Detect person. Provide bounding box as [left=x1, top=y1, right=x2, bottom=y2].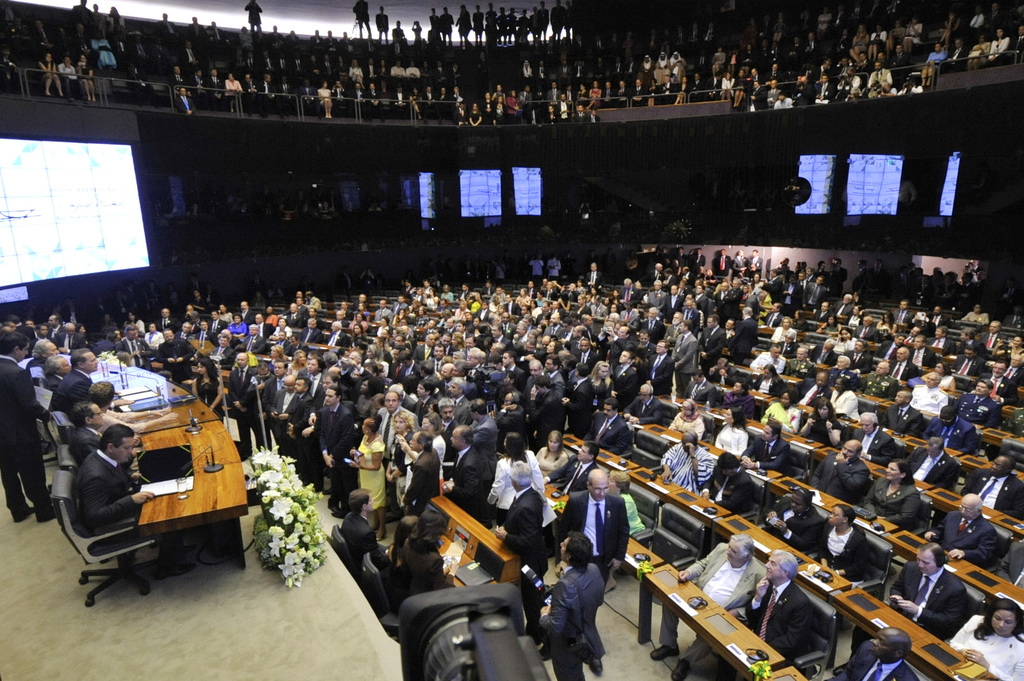
[left=832, top=406, right=904, bottom=461].
